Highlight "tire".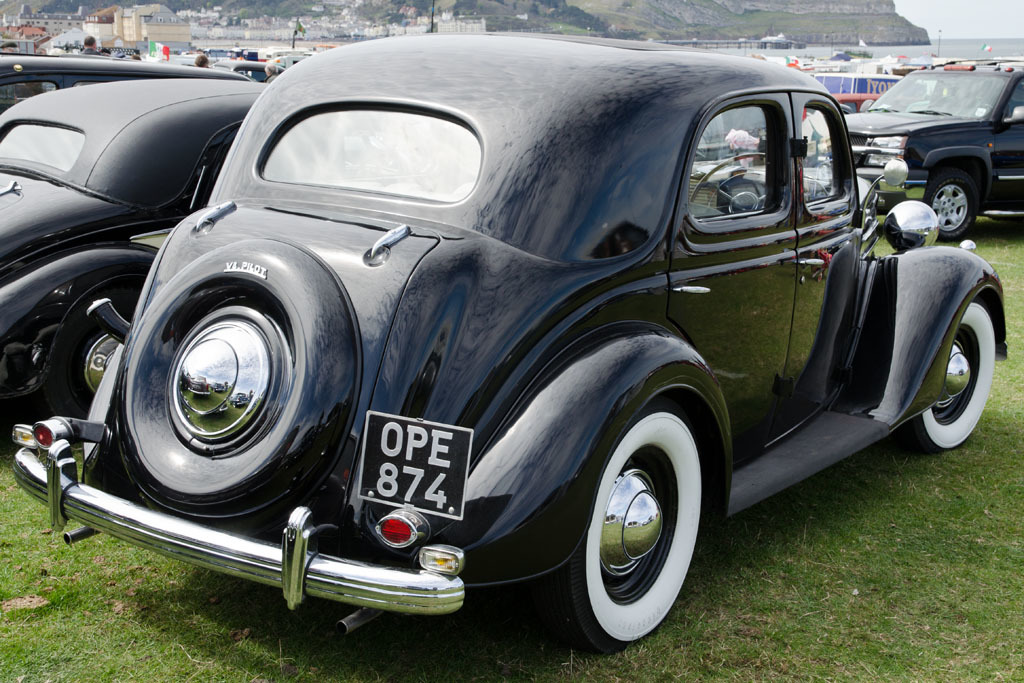
Highlighted region: bbox=(528, 398, 717, 654).
